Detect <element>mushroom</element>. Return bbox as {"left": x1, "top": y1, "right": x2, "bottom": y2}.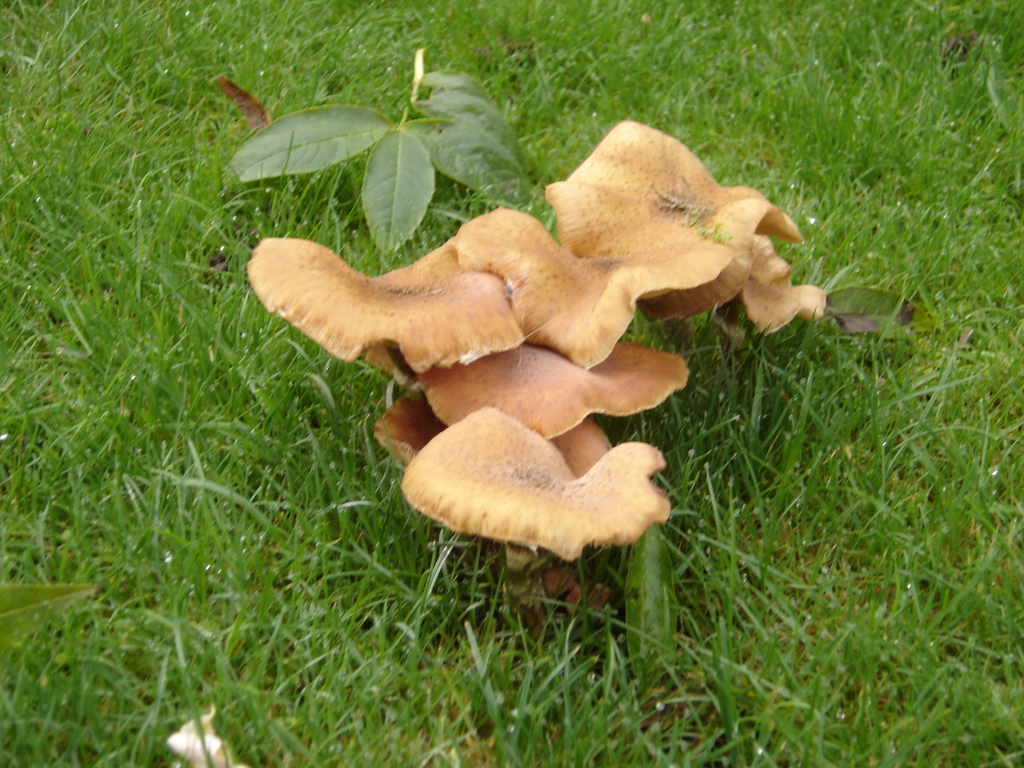
{"left": 633, "top": 227, "right": 752, "bottom": 377}.
